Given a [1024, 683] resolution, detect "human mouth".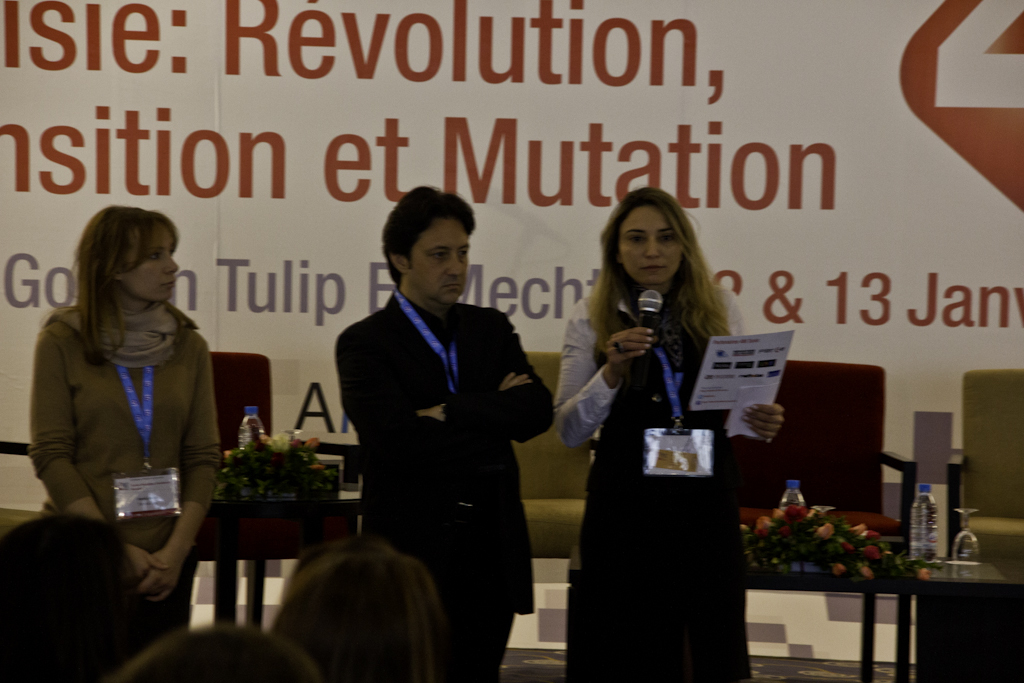
{"x1": 441, "y1": 283, "x2": 466, "y2": 293}.
